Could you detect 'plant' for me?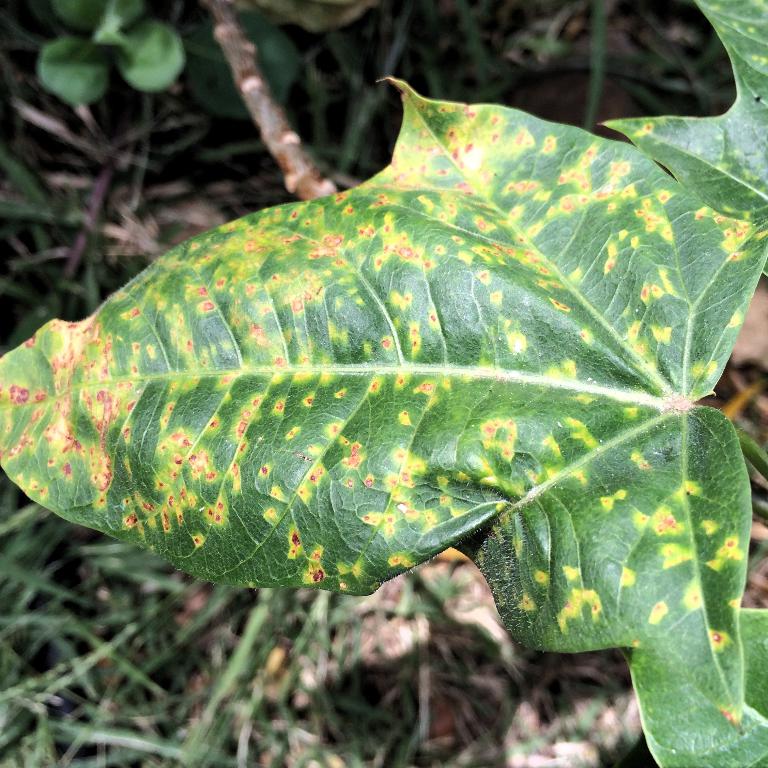
Detection result: region(0, 0, 767, 767).
